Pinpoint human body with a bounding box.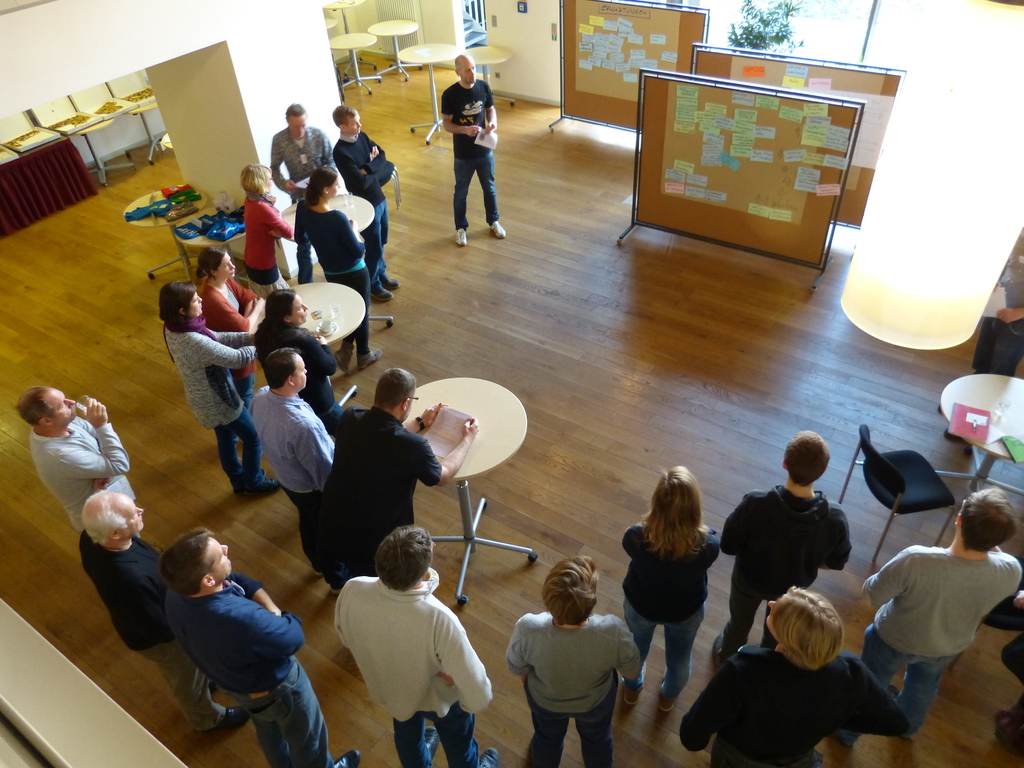
(x1=329, y1=528, x2=492, y2=756).
